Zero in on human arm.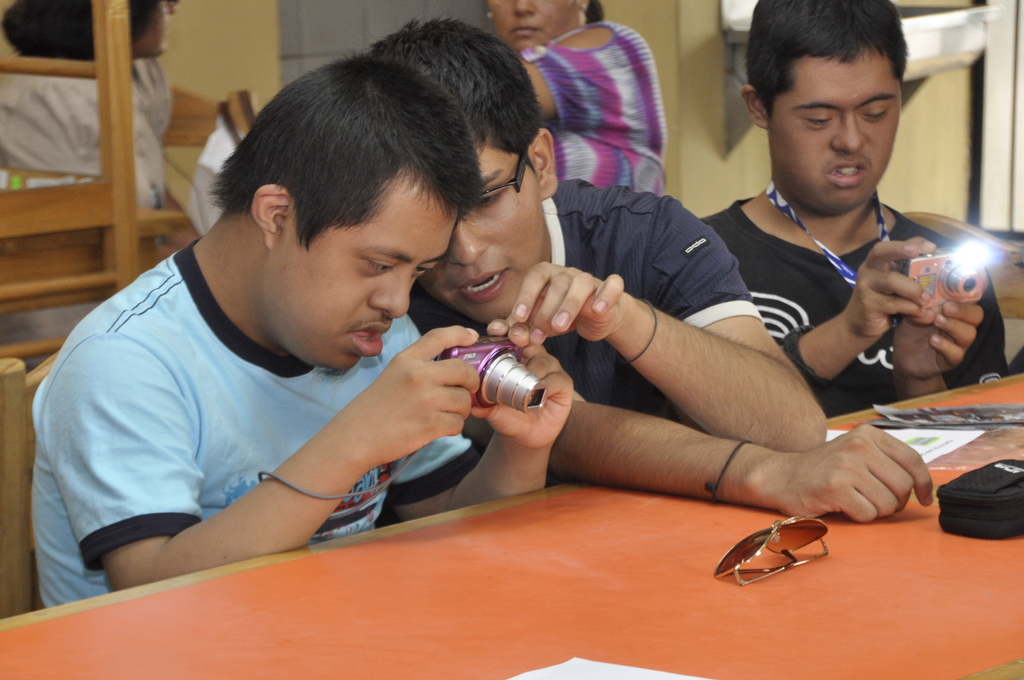
Zeroed in: (876,225,1005,370).
